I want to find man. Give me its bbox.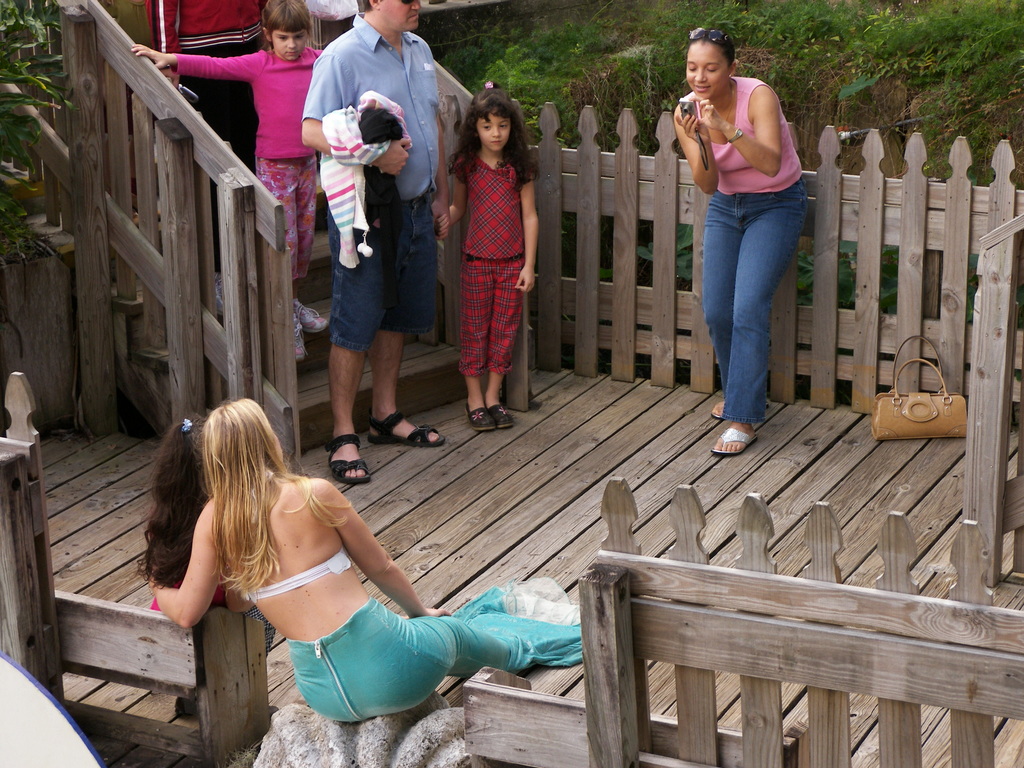
Rect(144, 0, 271, 321).
